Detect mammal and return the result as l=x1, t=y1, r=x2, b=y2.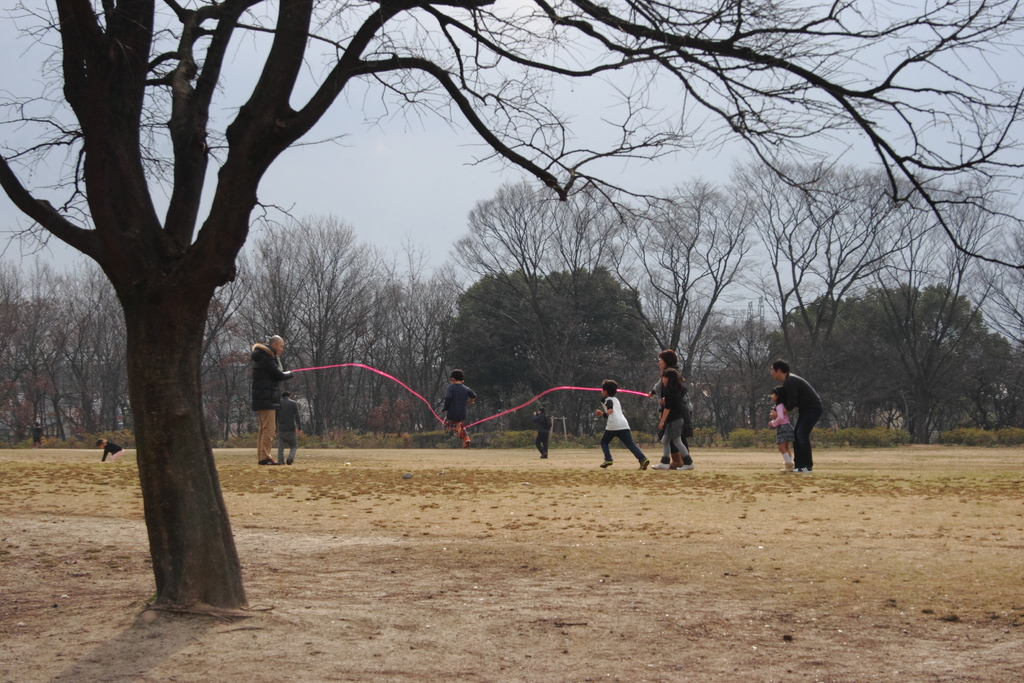
l=440, t=369, r=476, b=449.
